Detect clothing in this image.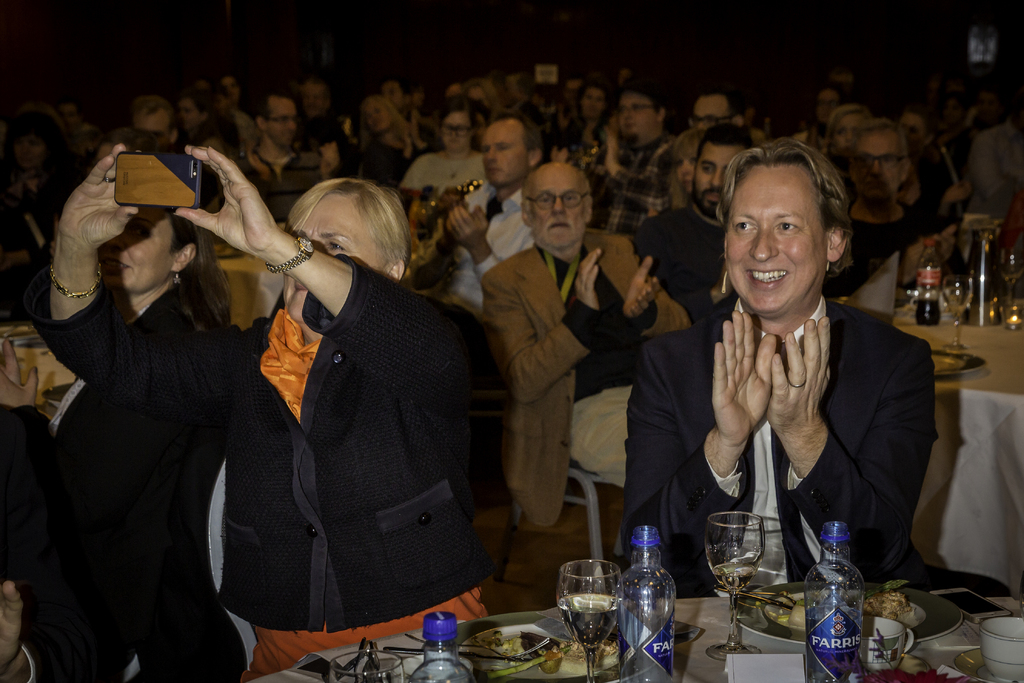
Detection: (left=225, top=139, right=324, bottom=231).
